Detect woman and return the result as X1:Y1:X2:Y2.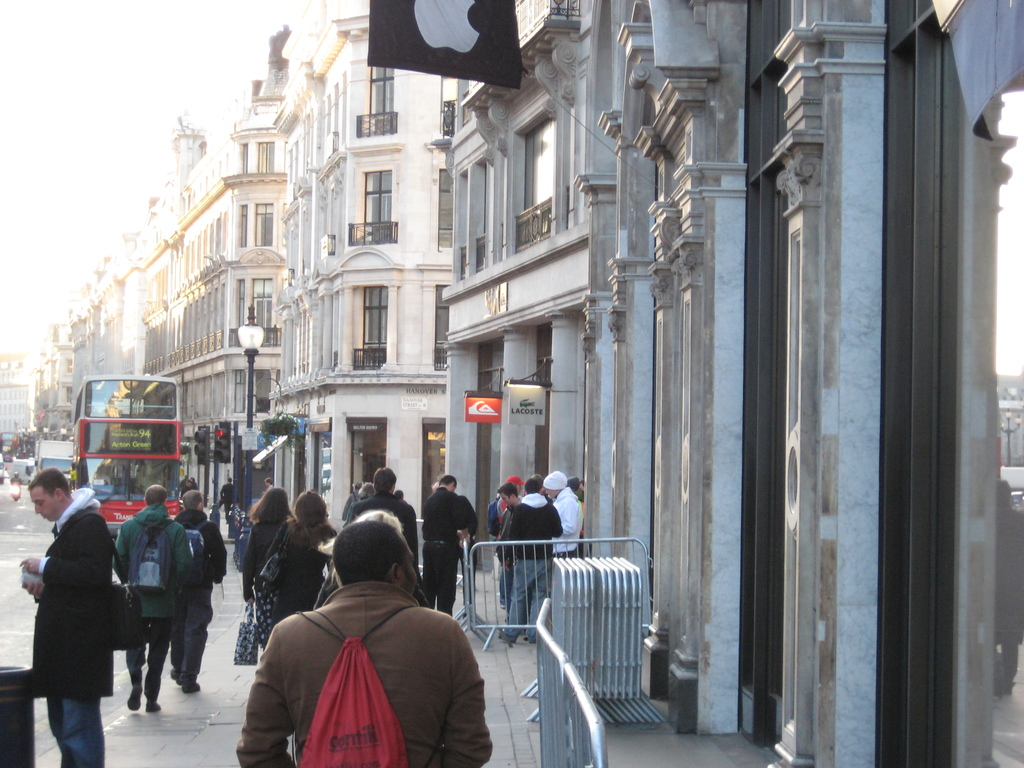
244:484:291:650.
